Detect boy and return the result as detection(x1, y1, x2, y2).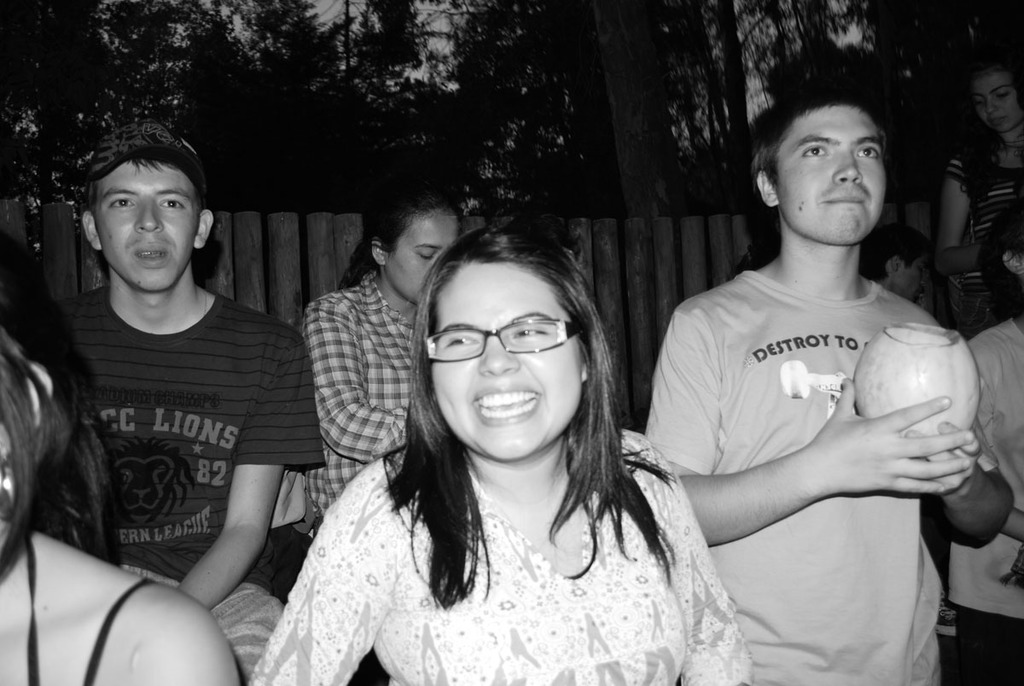
detection(637, 67, 1015, 685).
